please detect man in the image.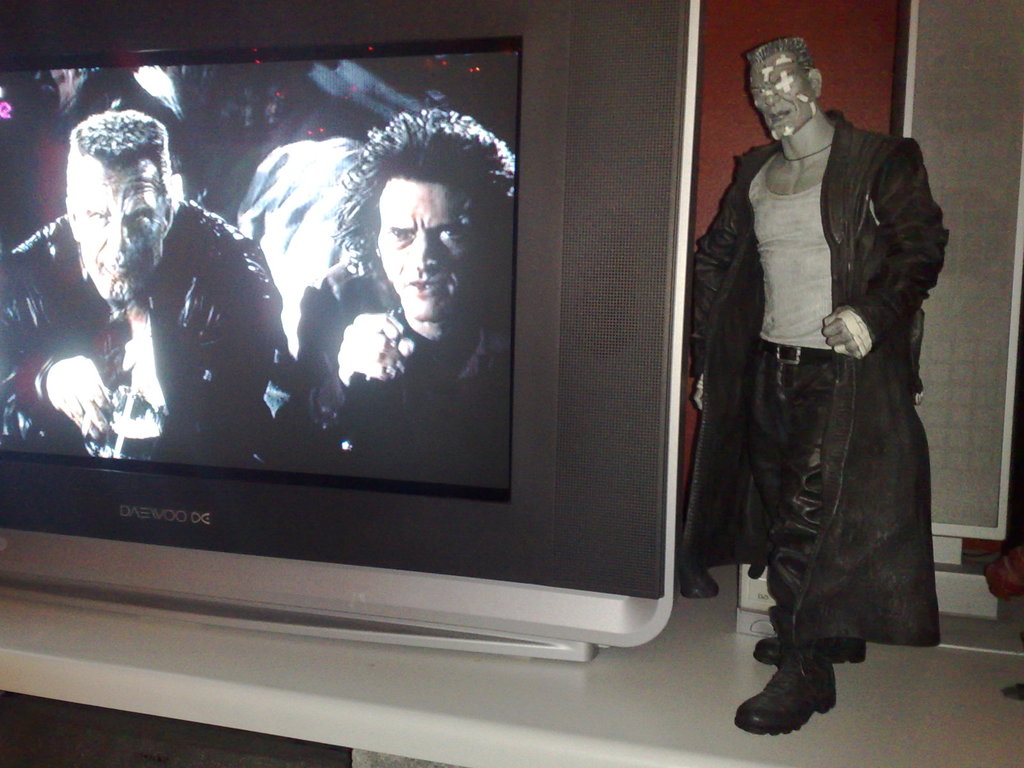
left=683, top=32, right=957, bottom=719.
